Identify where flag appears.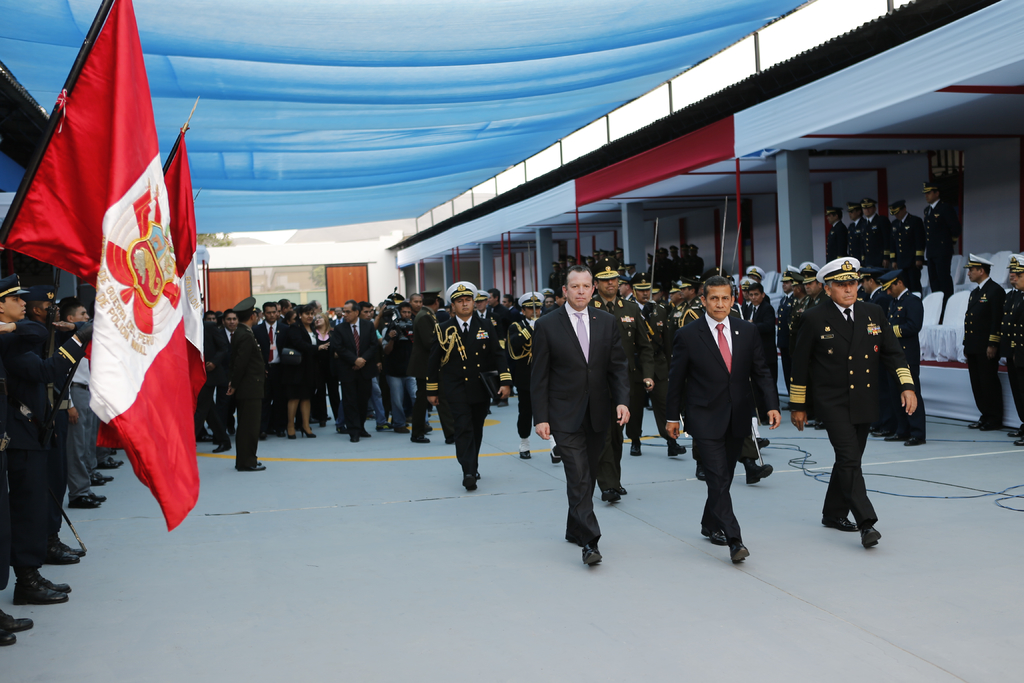
Appears at [29,1,205,544].
